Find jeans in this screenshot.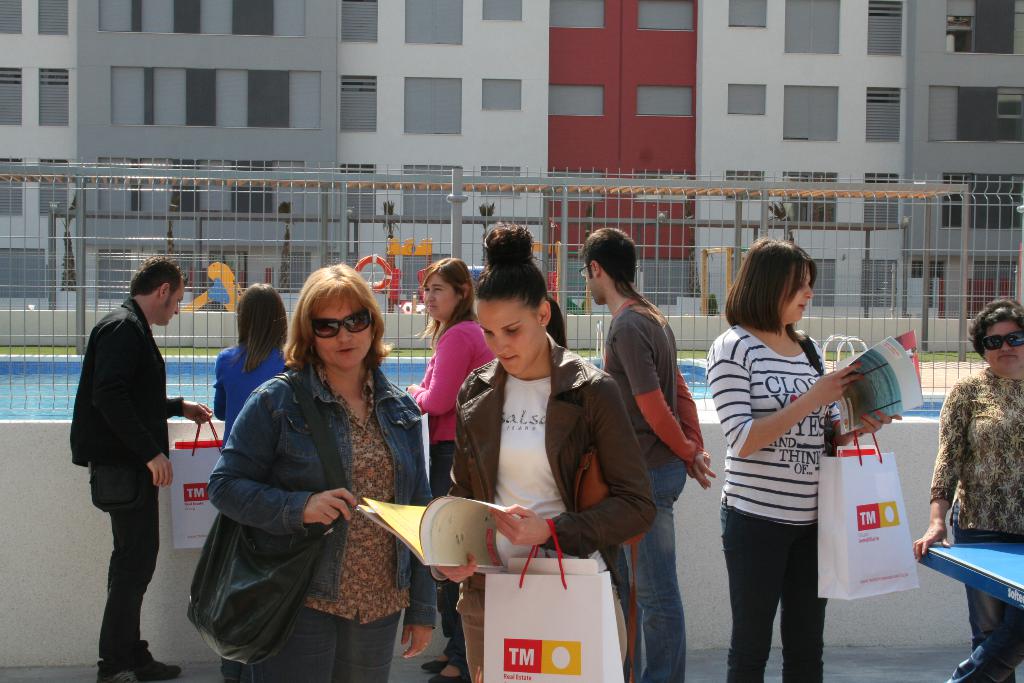
The bounding box for jeans is detection(949, 504, 1023, 682).
